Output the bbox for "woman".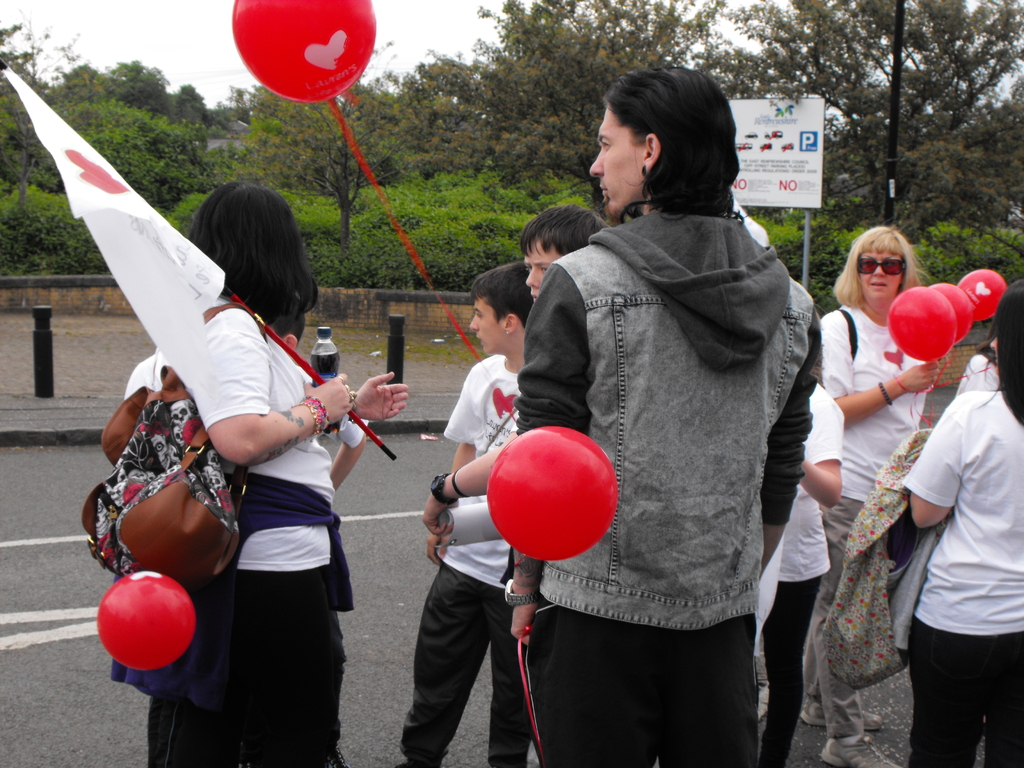
(x1=126, y1=162, x2=363, y2=767).
